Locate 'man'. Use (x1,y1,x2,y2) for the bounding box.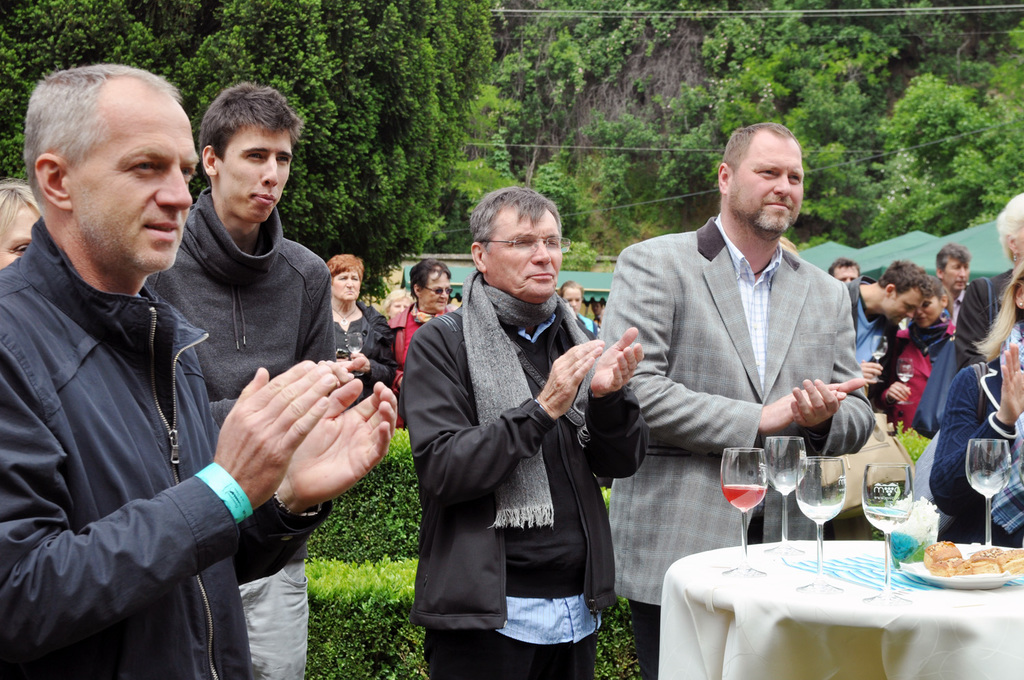
(560,279,606,345).
